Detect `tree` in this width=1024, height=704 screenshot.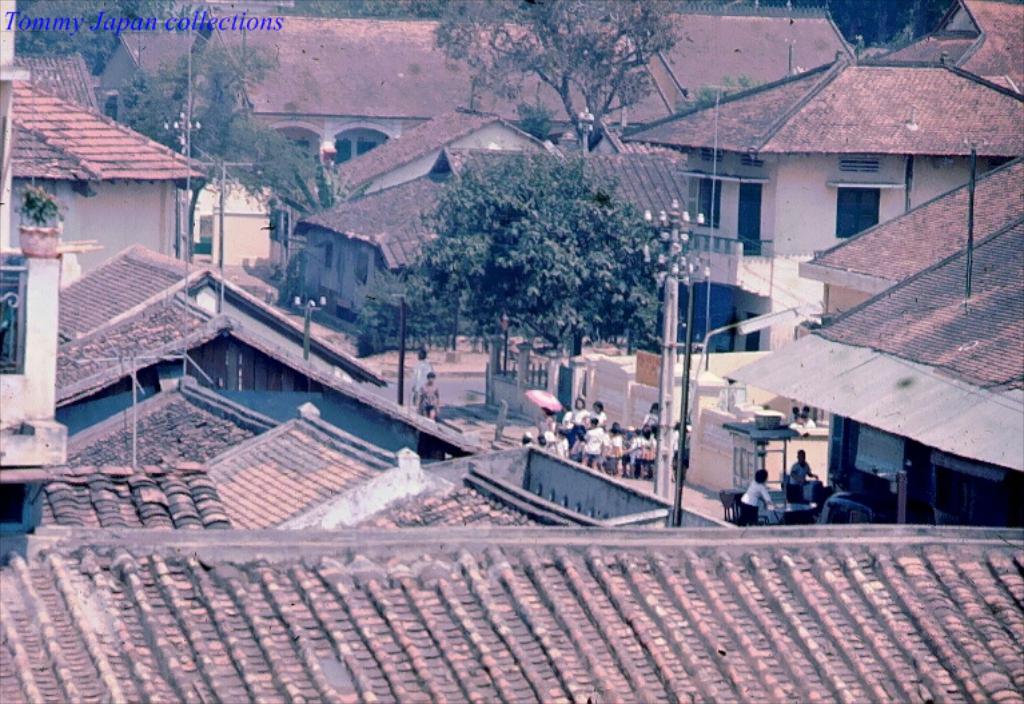
Detection: <bbox>89, 39, 338, 203</bbox>.
